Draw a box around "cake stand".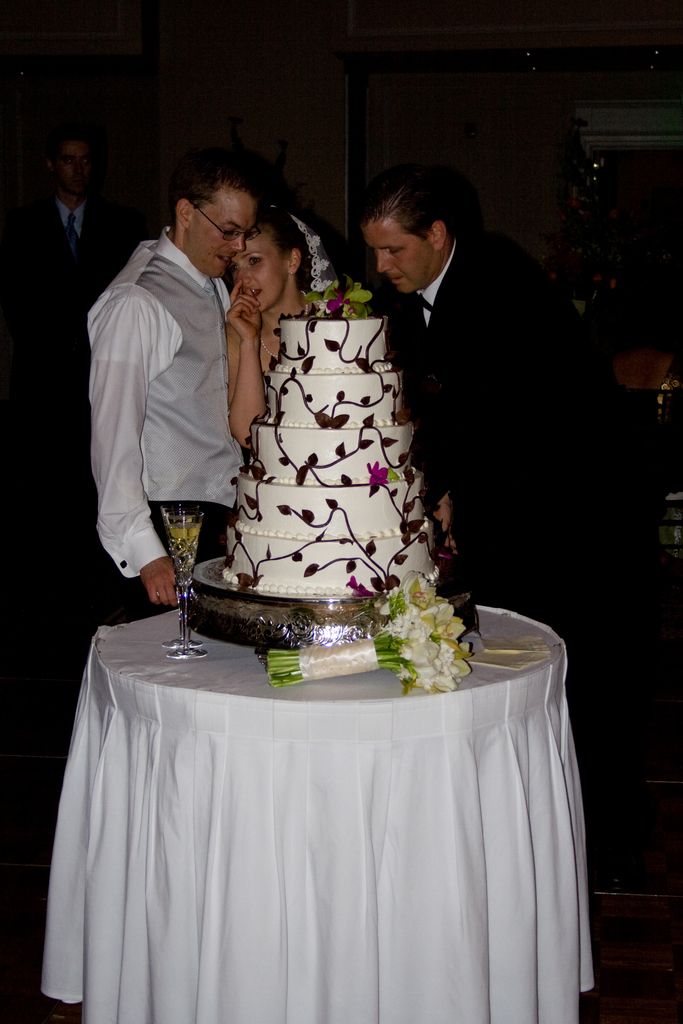
182,539,473,662.
